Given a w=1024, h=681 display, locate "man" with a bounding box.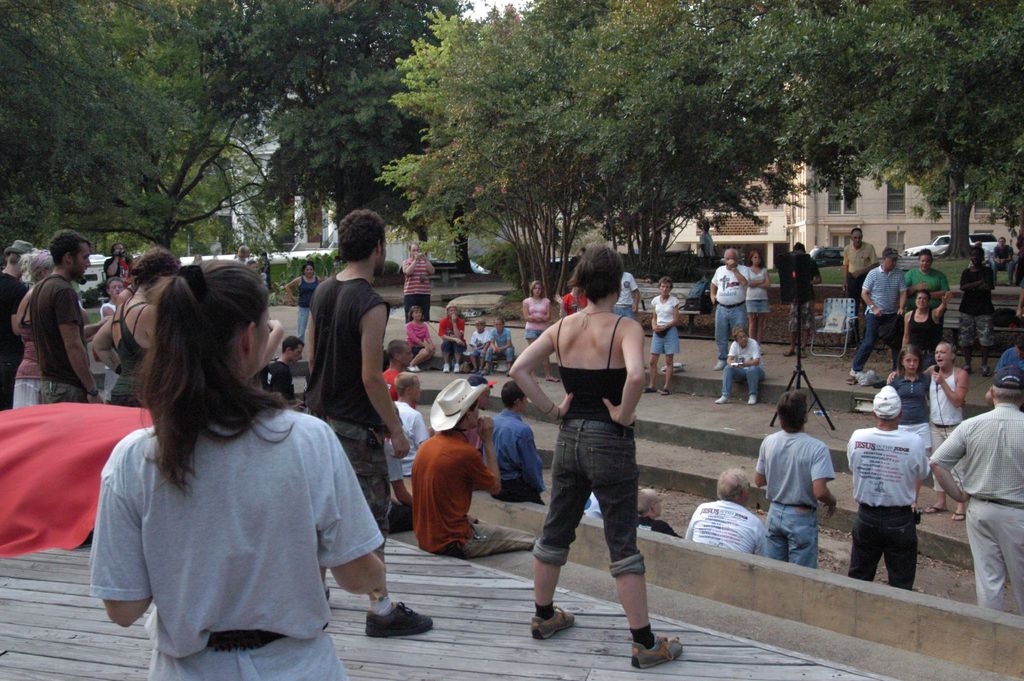
Located: l=683, t=468, r=773, b=559.
